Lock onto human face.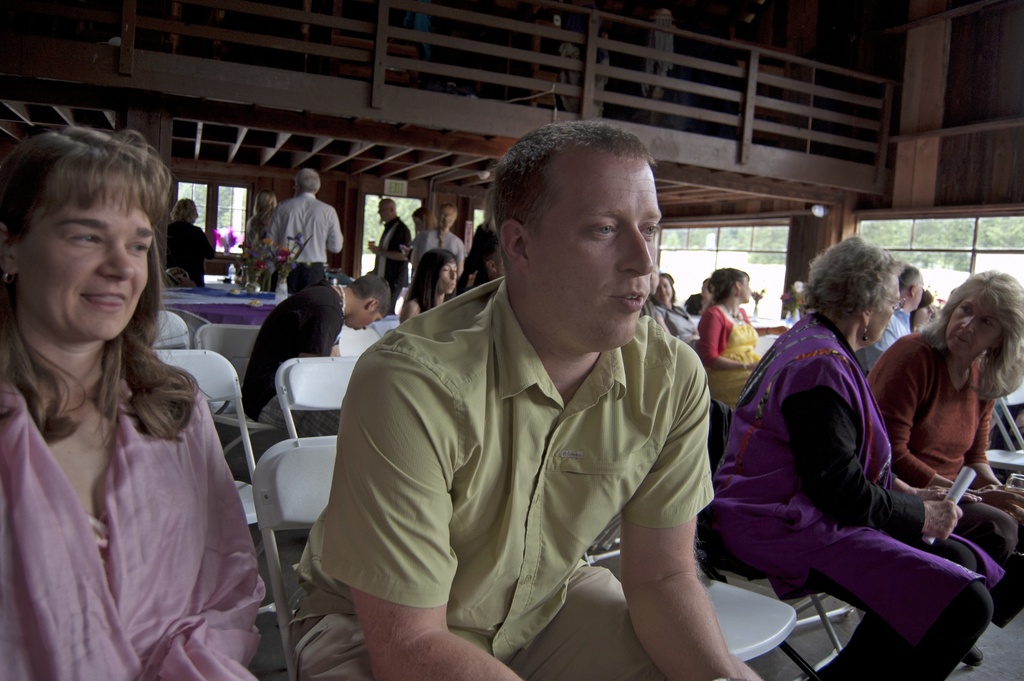
Locked: 946 296 1001 350.
